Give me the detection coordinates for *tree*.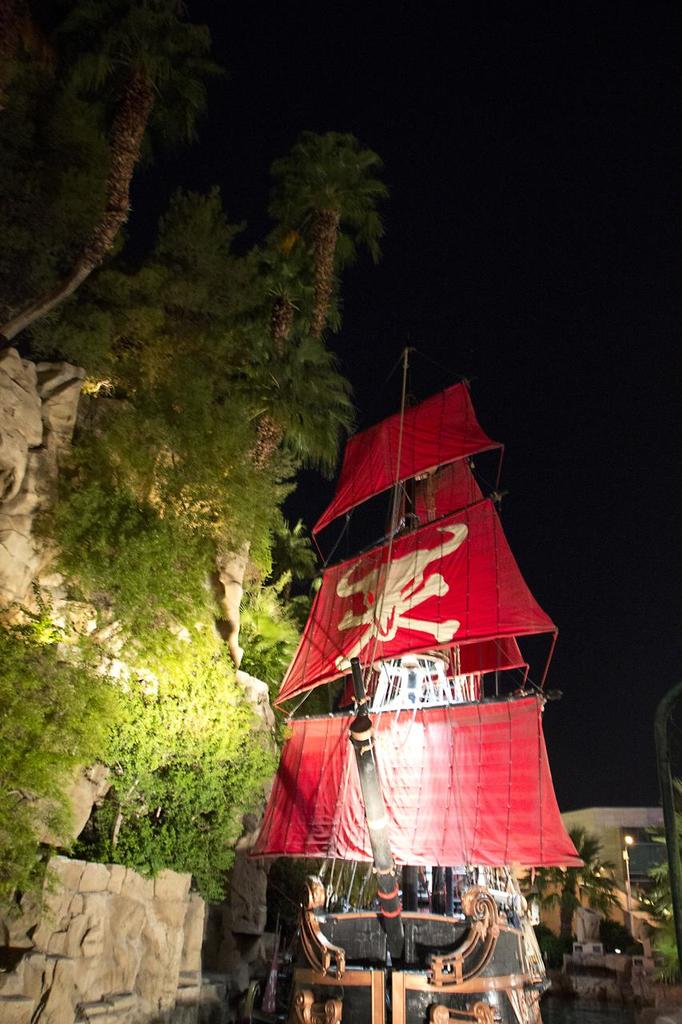
0 0 206 354.
